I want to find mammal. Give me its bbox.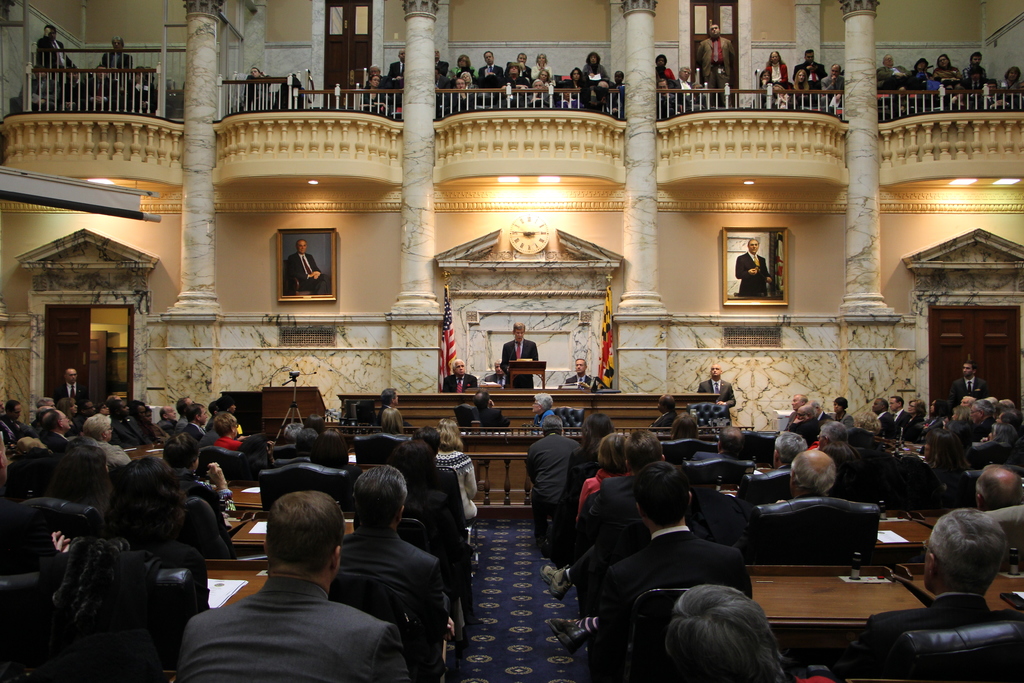
pyautogui.locateOnScreen(530, 388, 556, 428).
